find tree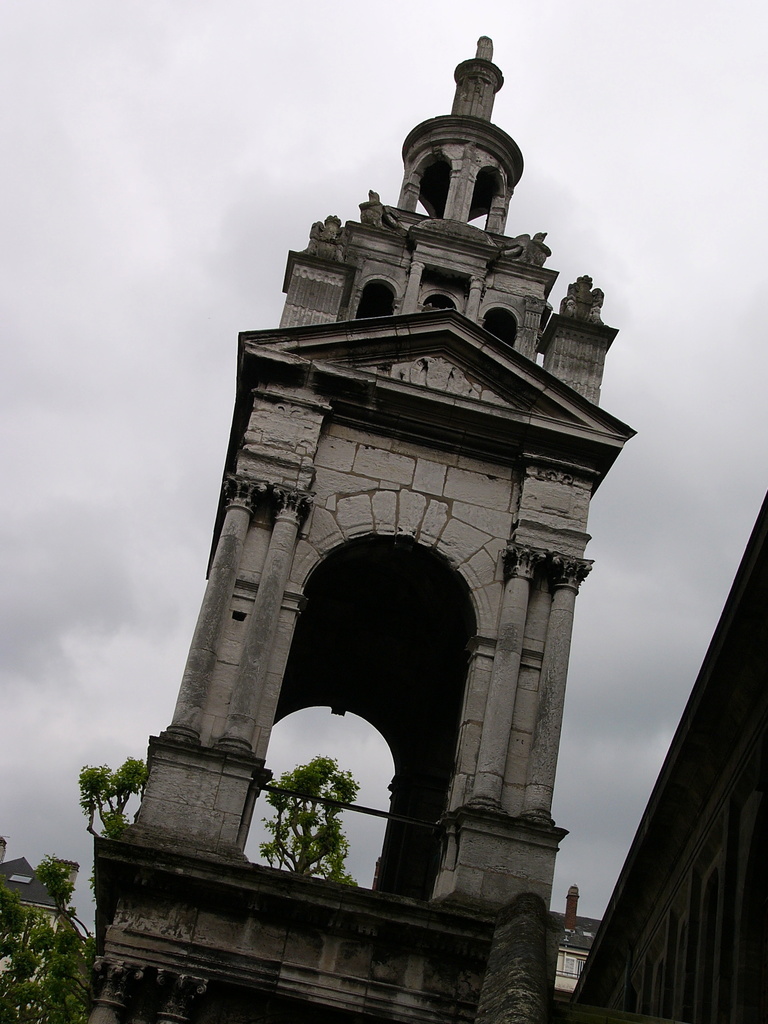
266, 753, 356, 885
